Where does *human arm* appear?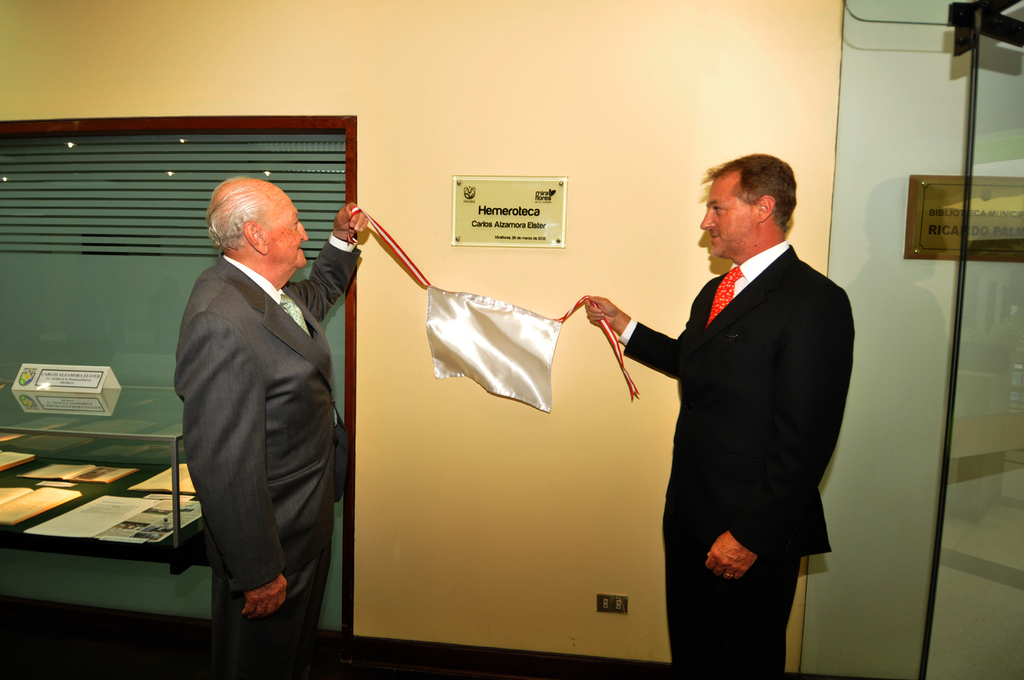
Appears at <box>300,193,368,279</box>.
